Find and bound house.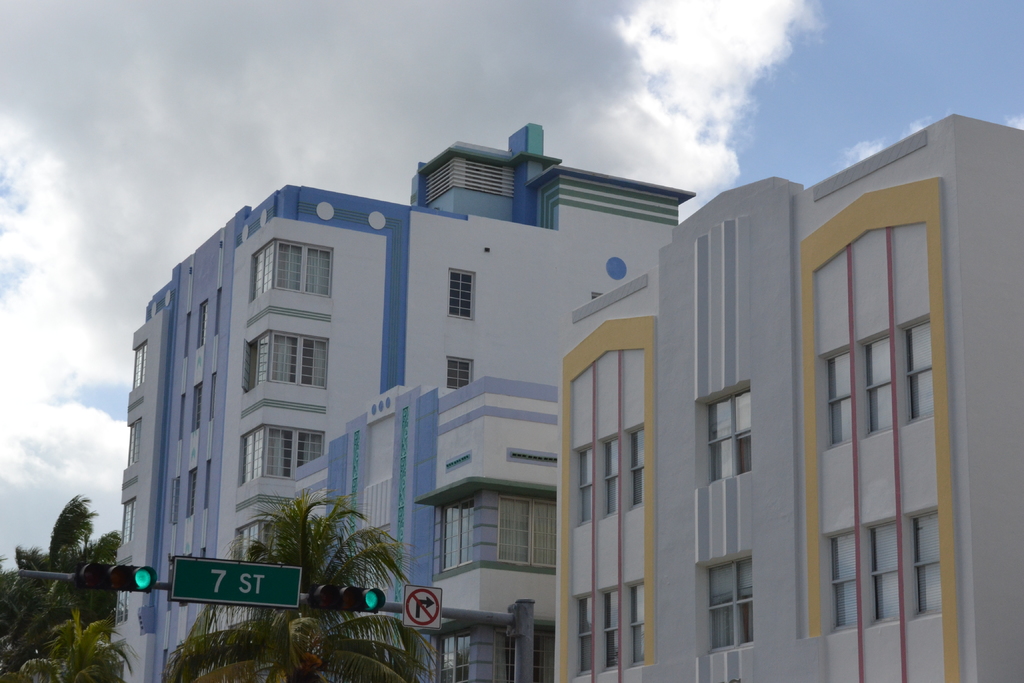
Bound: {"x1": 250, "y1": 366, "x2": 546, "y2": 682}.
